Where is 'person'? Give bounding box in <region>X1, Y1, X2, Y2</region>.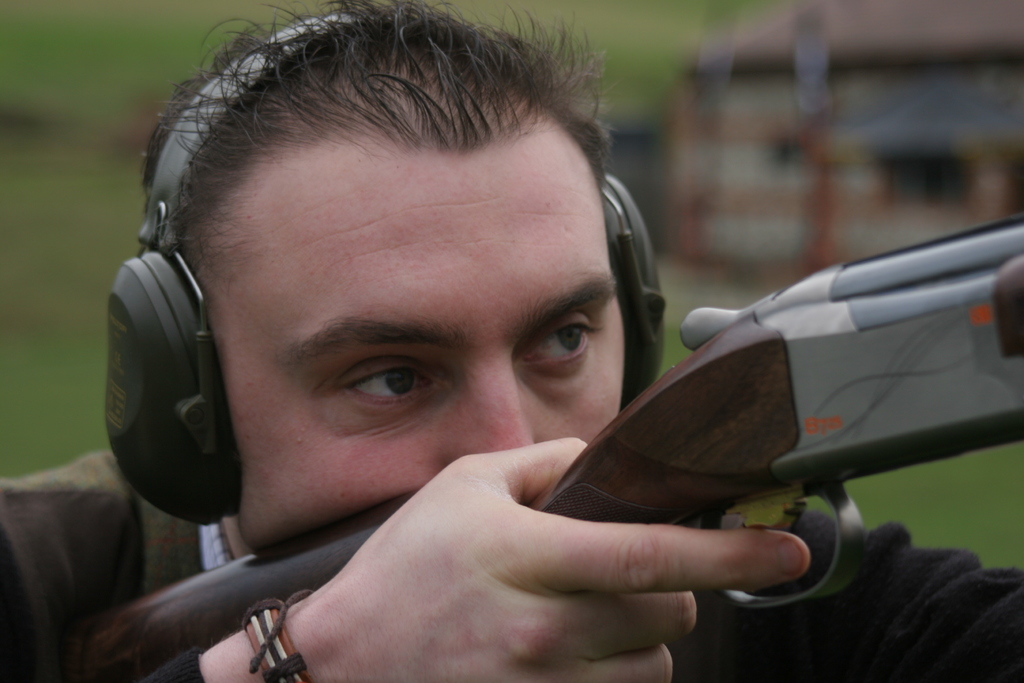
<region>93, 45, 892, 682</region>.
